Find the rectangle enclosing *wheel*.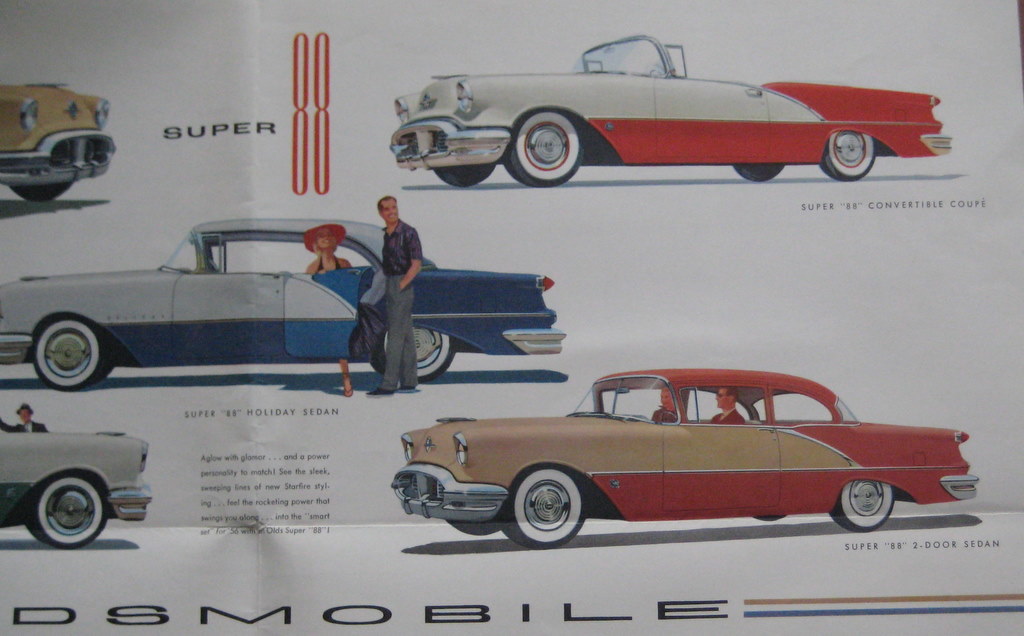
(19,475,112,547).
